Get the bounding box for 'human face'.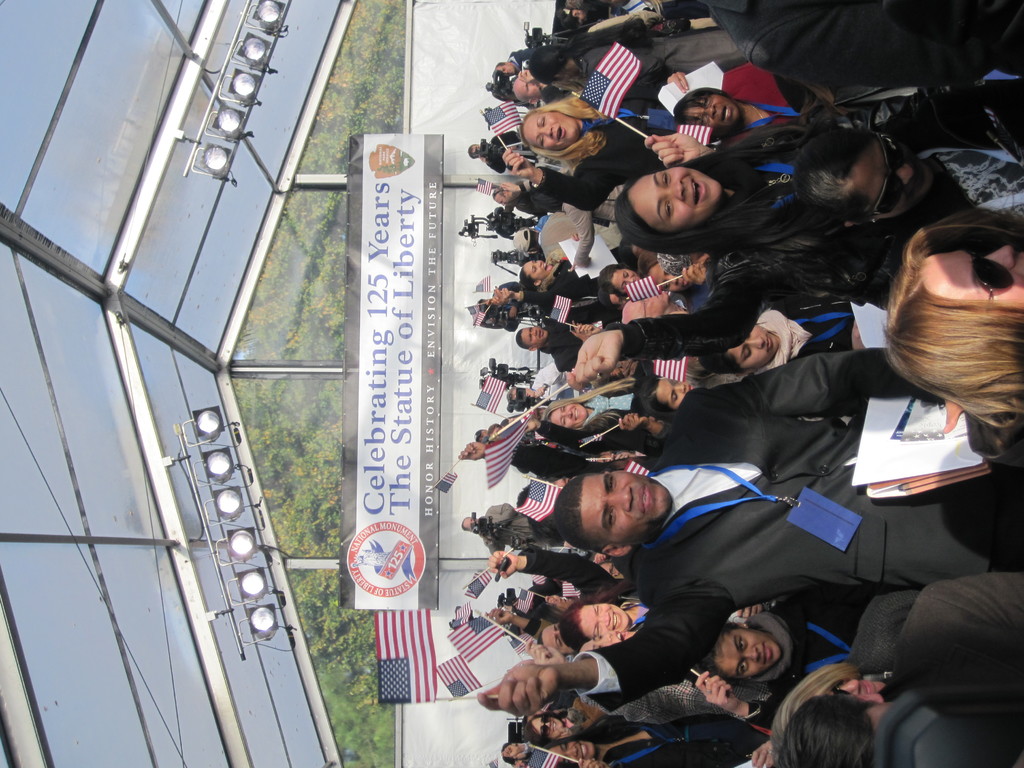
[520, 326, 551, 349].
